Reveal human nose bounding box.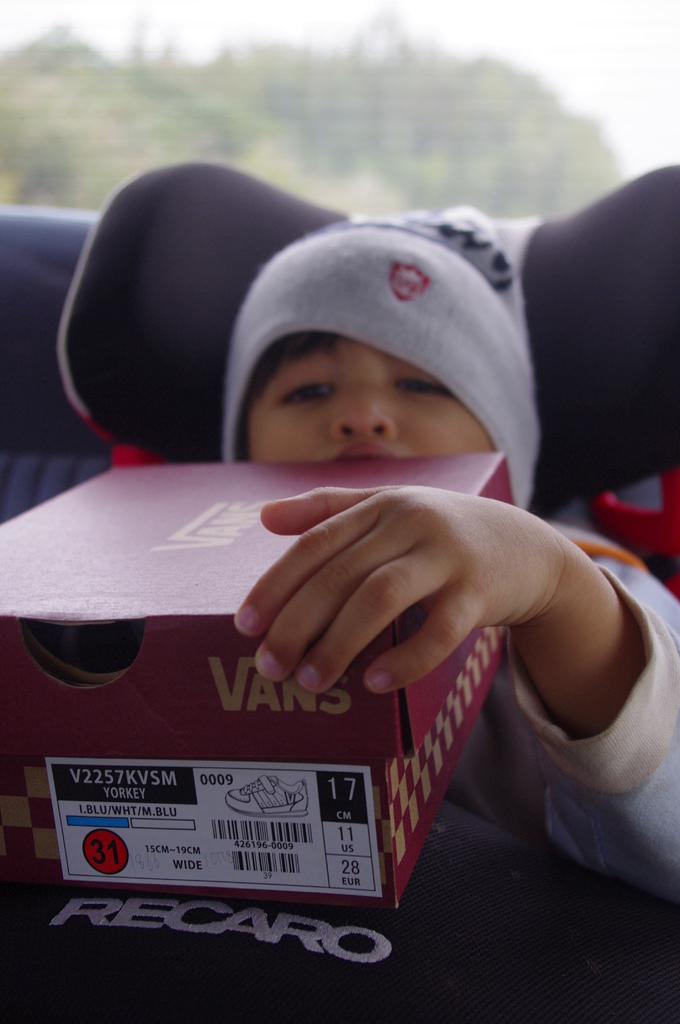
Revealed: Rect(325, 373, 399, 445).
